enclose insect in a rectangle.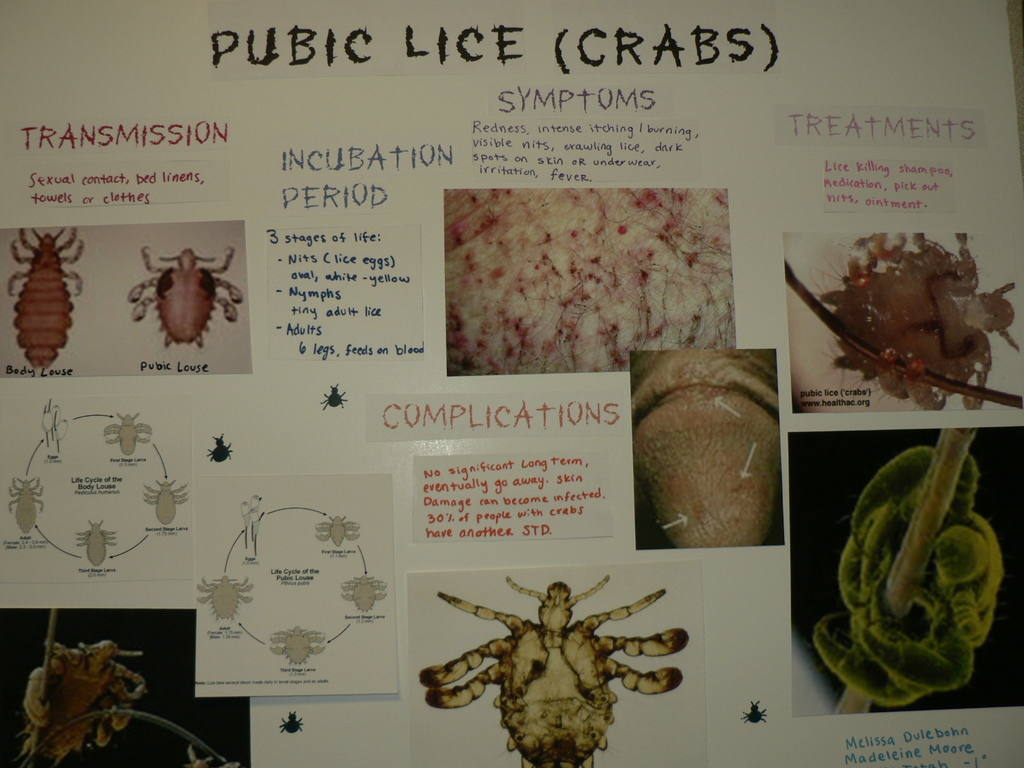
<region>344, 575, 388, 613</region>.
